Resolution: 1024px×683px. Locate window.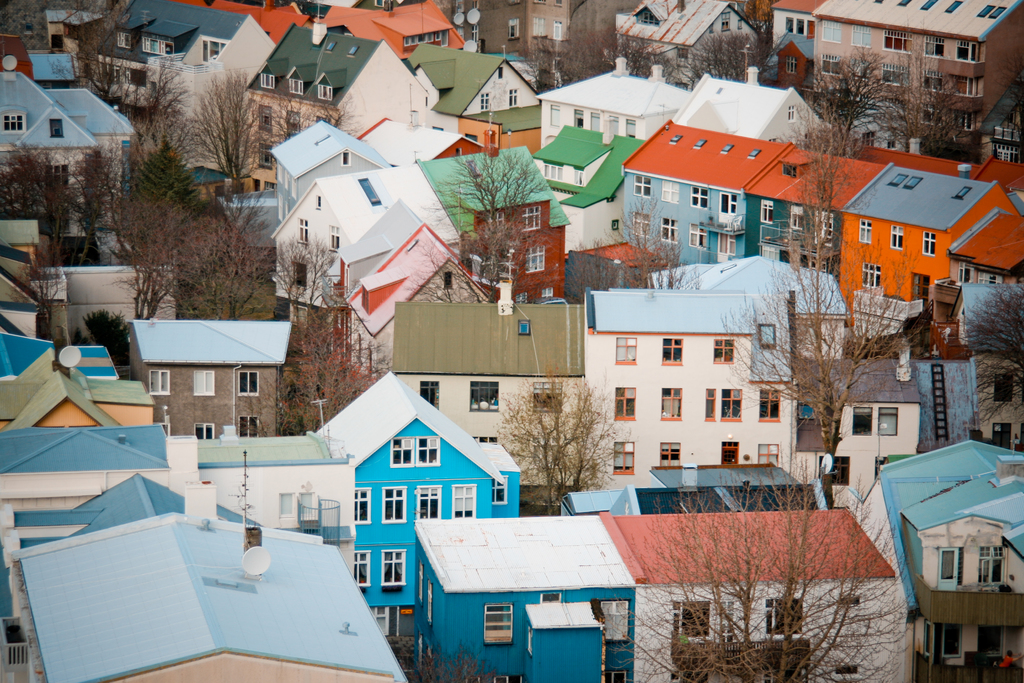
780, 56, 796, 76.
